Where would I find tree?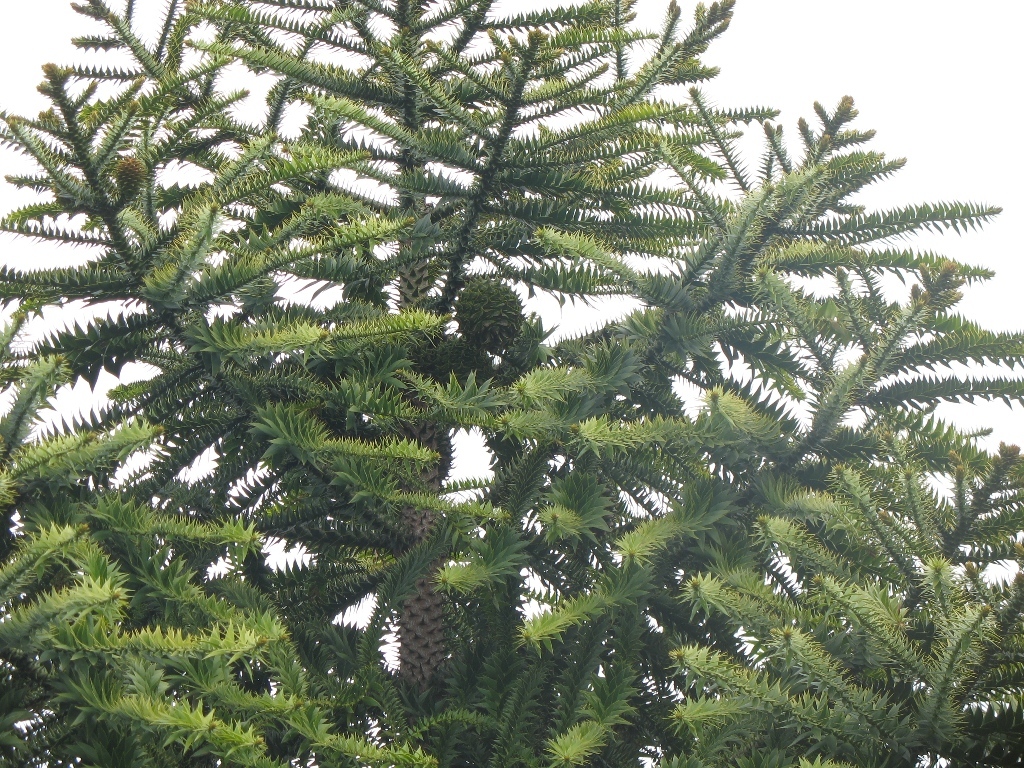
At <bbox>0, 0, 991, 729</bbox>.
